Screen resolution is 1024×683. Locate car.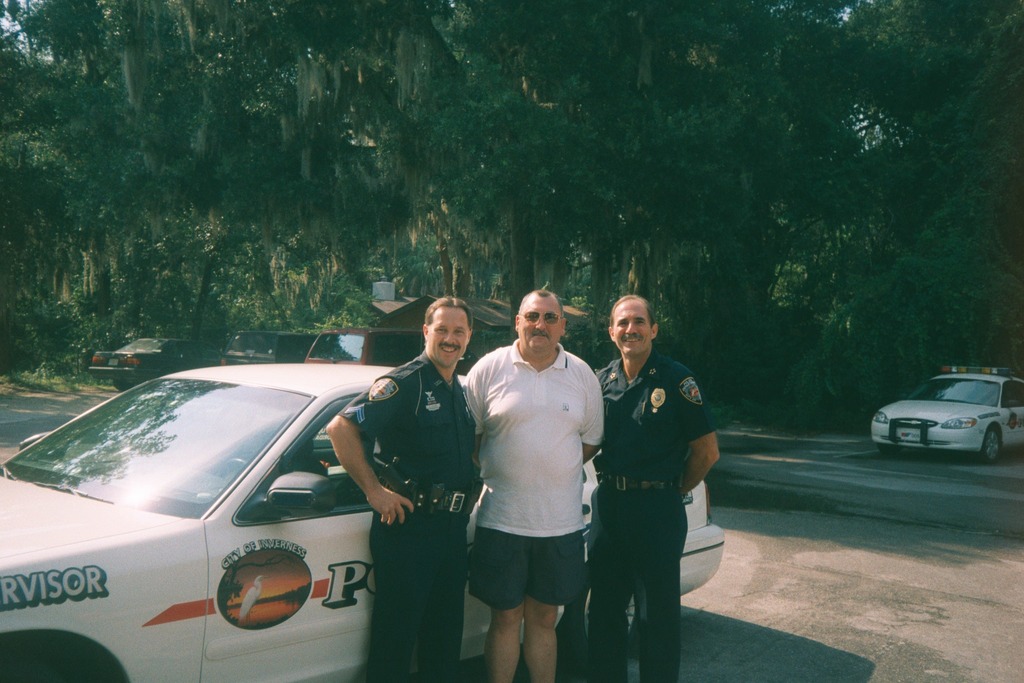
x1=0, y1=360, x2=728, y2=682.
